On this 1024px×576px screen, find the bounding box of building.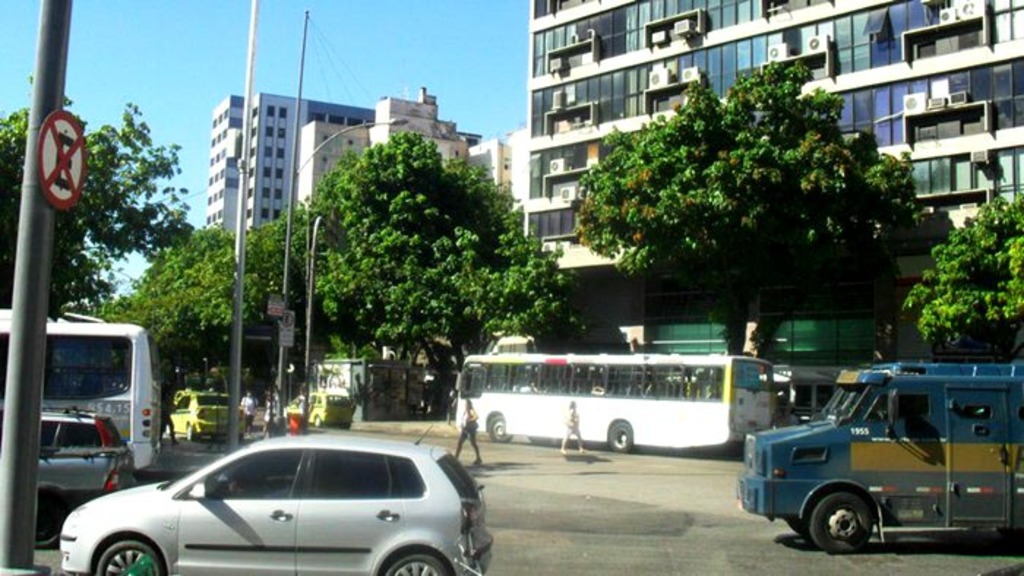
Bounding box: l=208, t=92, r=379, b=241.
